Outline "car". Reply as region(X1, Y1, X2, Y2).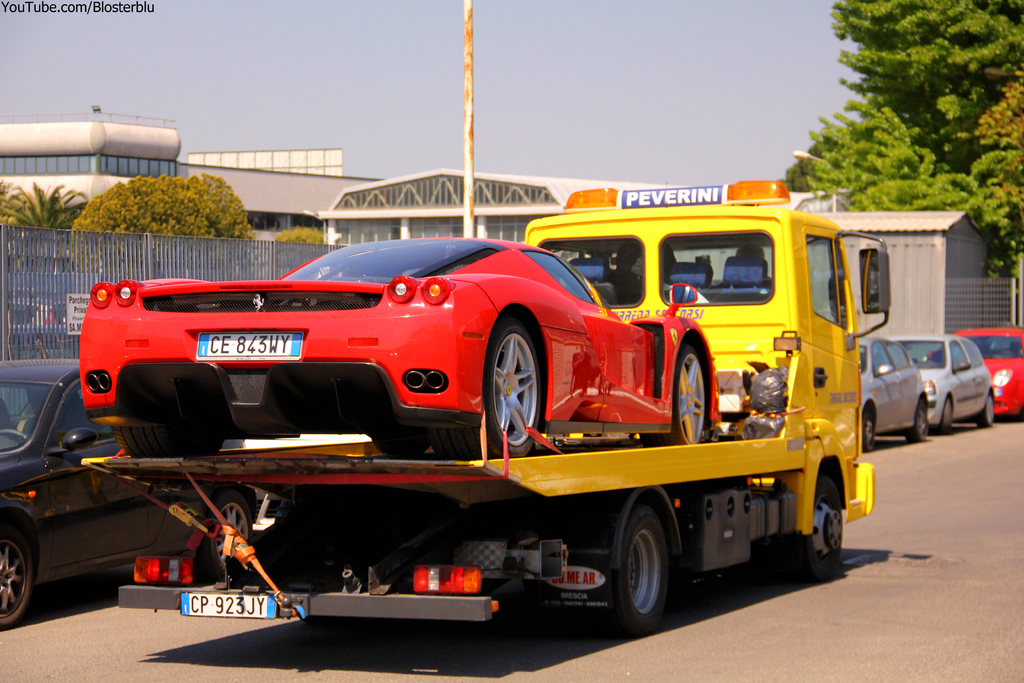
region(883, 331, 996, 434).
